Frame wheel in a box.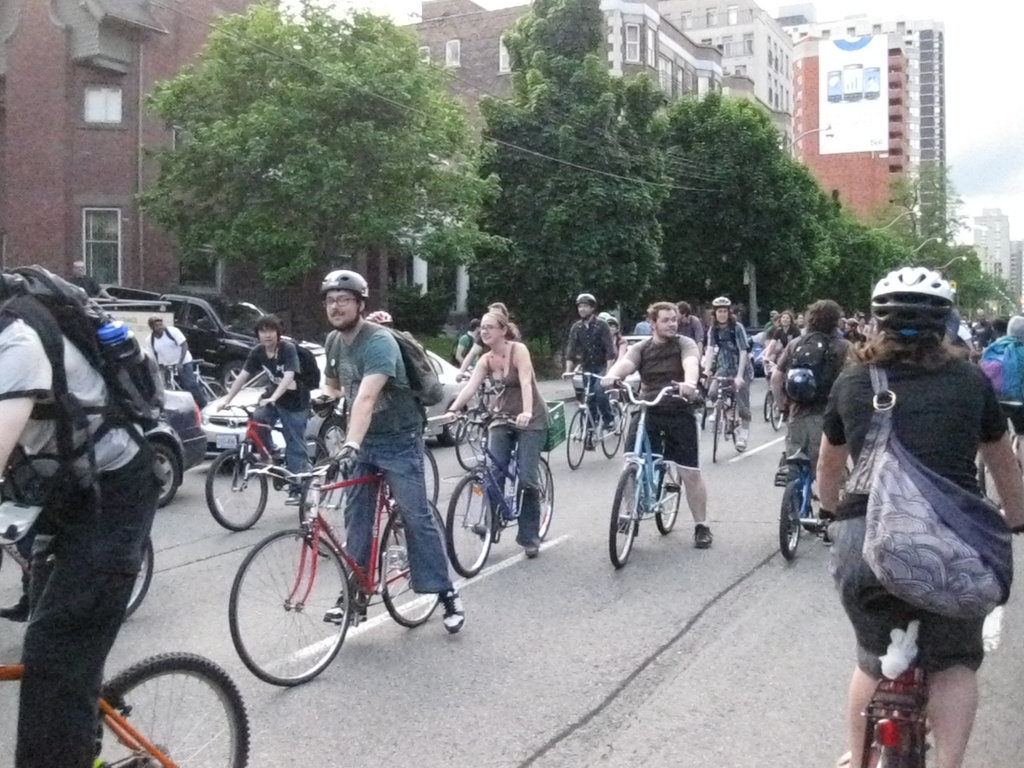
124, 537, 153, 615.
